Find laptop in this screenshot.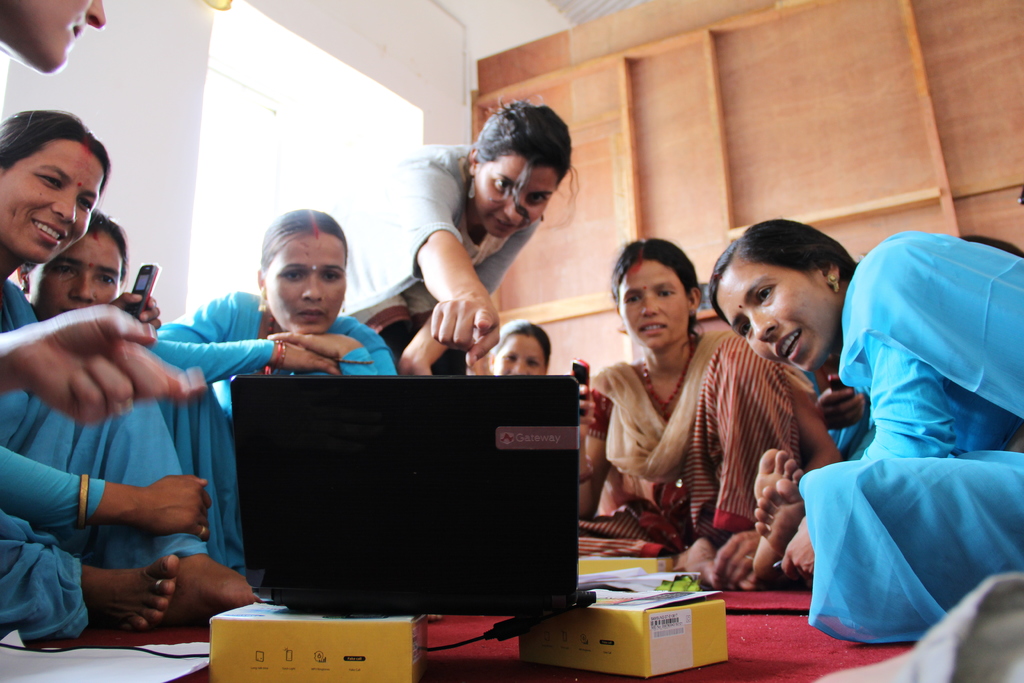
The bounding box for laptop is (228, 374, 598, 618).
